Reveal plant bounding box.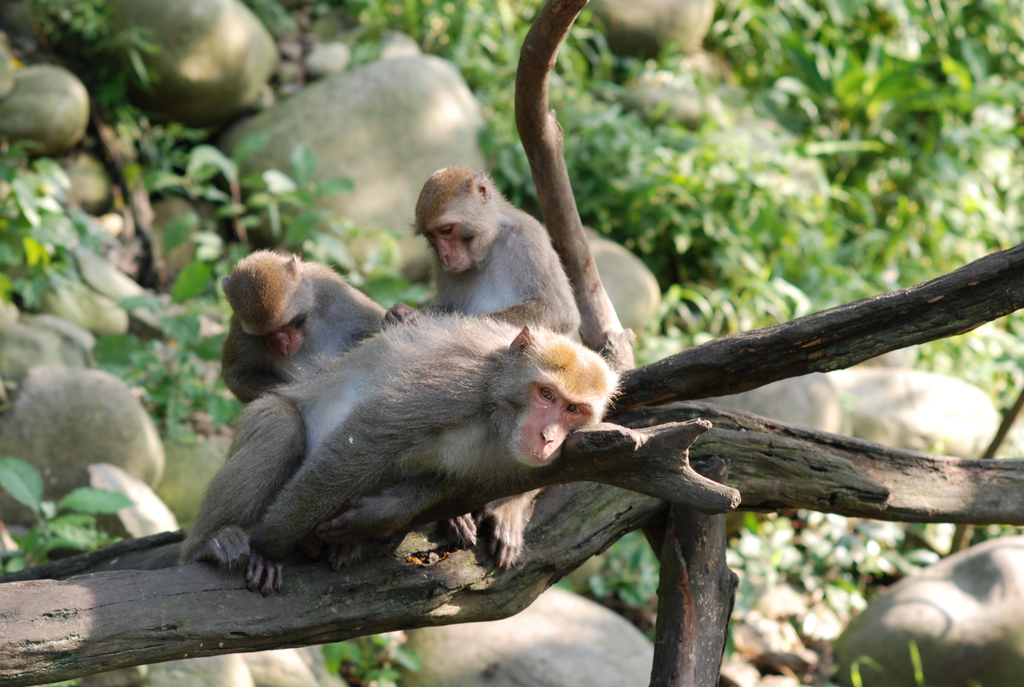
Revealed: BBox(22, 134, 104, 340).
